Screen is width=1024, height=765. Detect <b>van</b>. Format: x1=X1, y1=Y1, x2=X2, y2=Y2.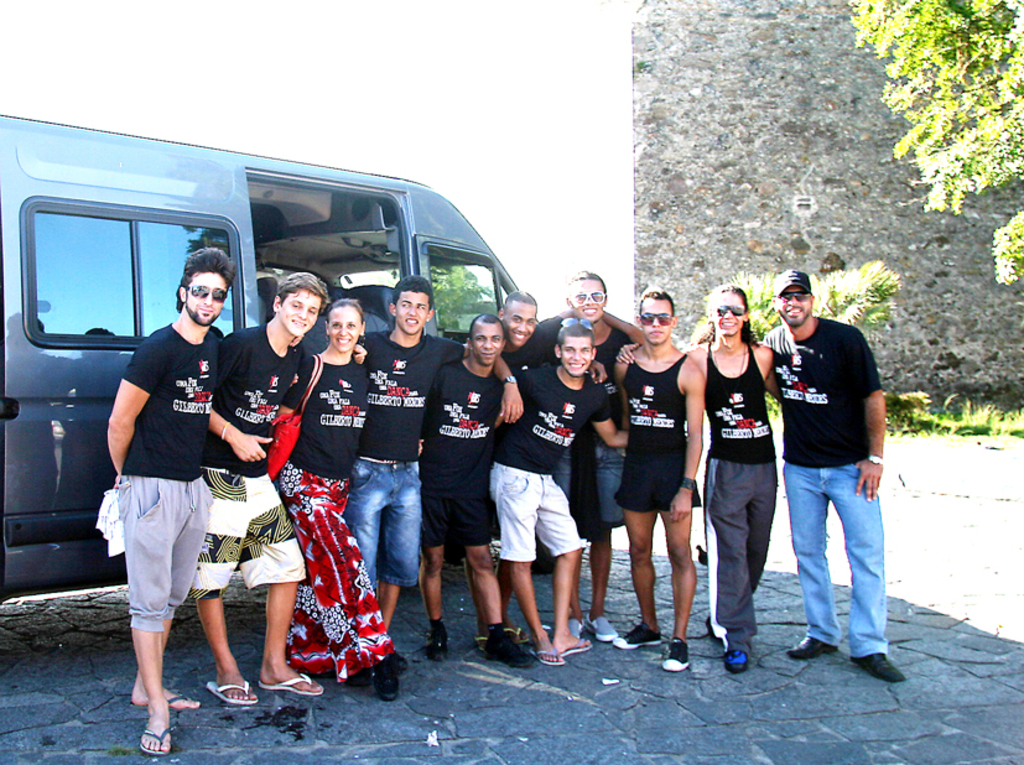
x1=0, y1=113, x2=555, y2=576.
